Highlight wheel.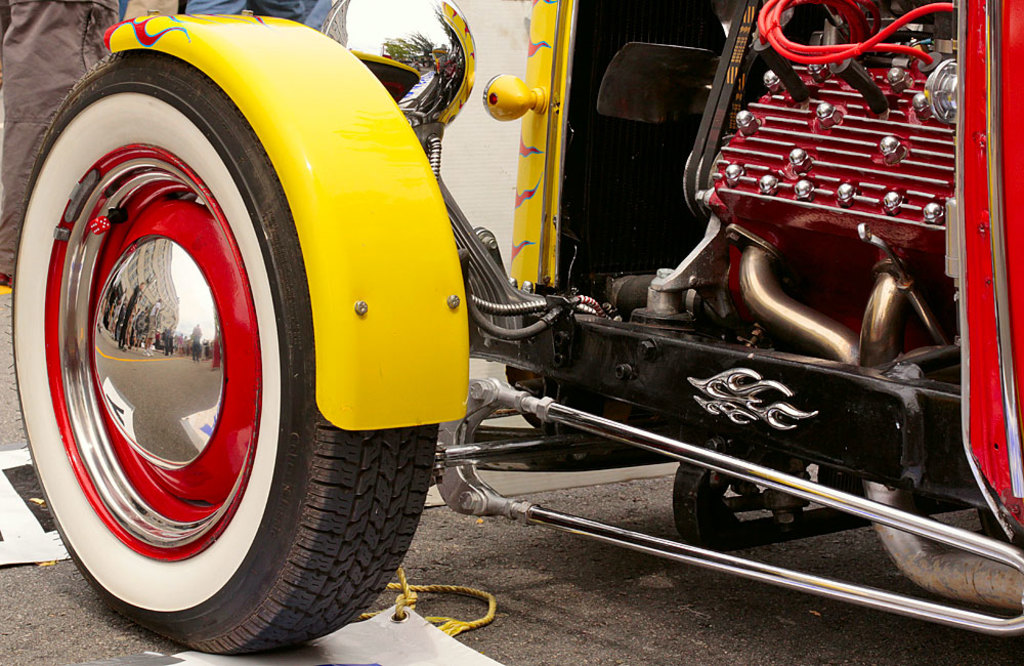
Highlighted region: Rect(10, 14, 449, 660).
